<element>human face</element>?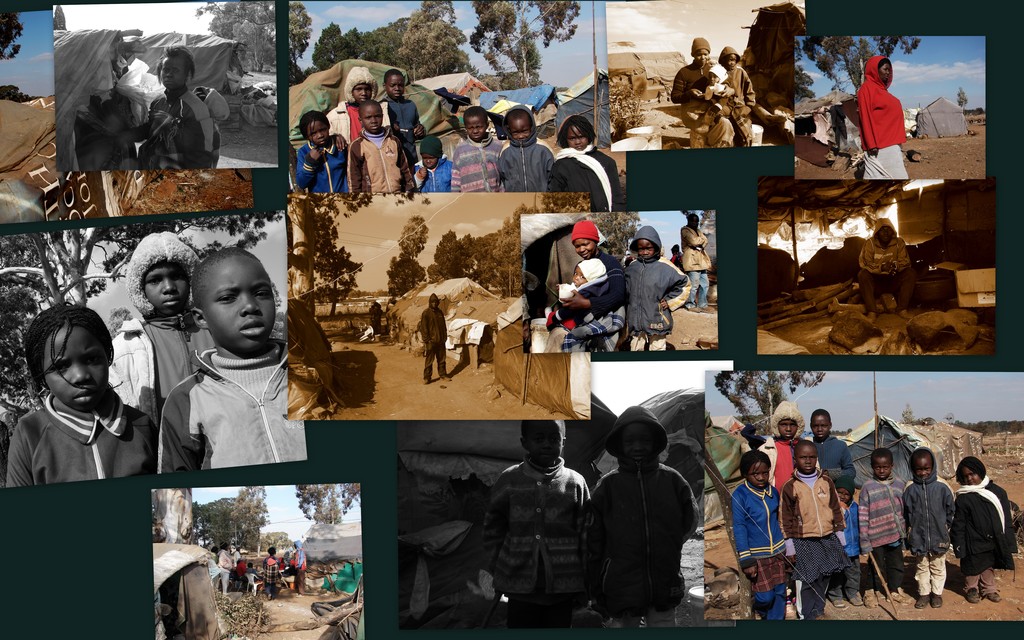
<box>49,323,110,408</box>
